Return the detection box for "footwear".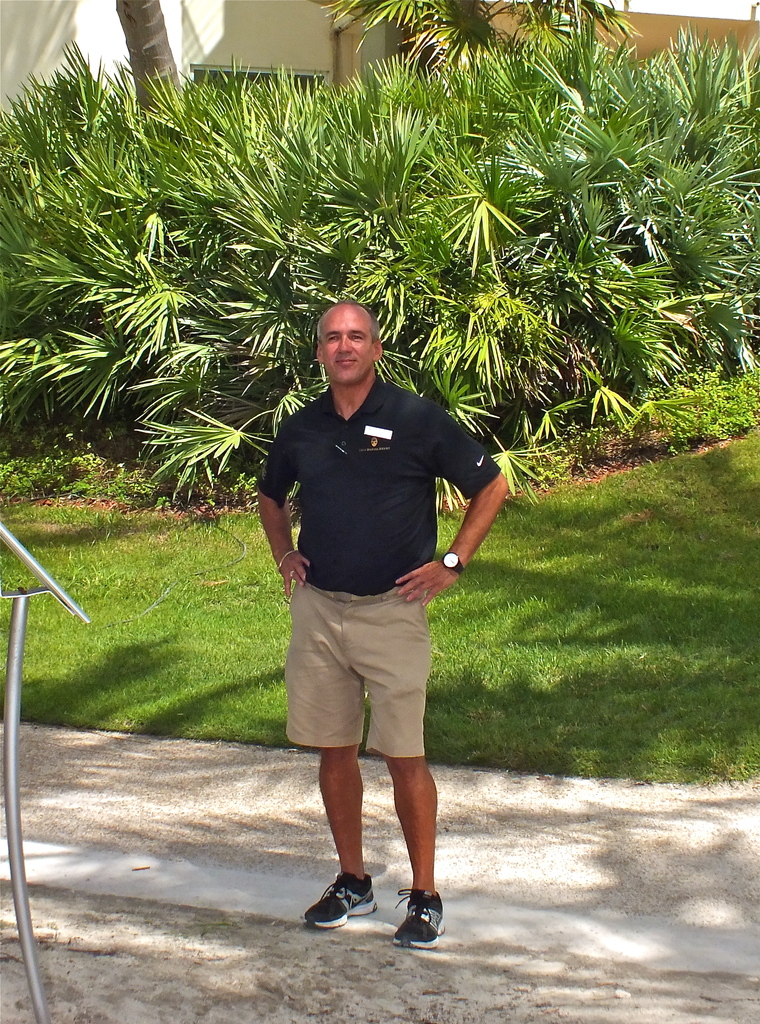
296, 870, 378, 927.
